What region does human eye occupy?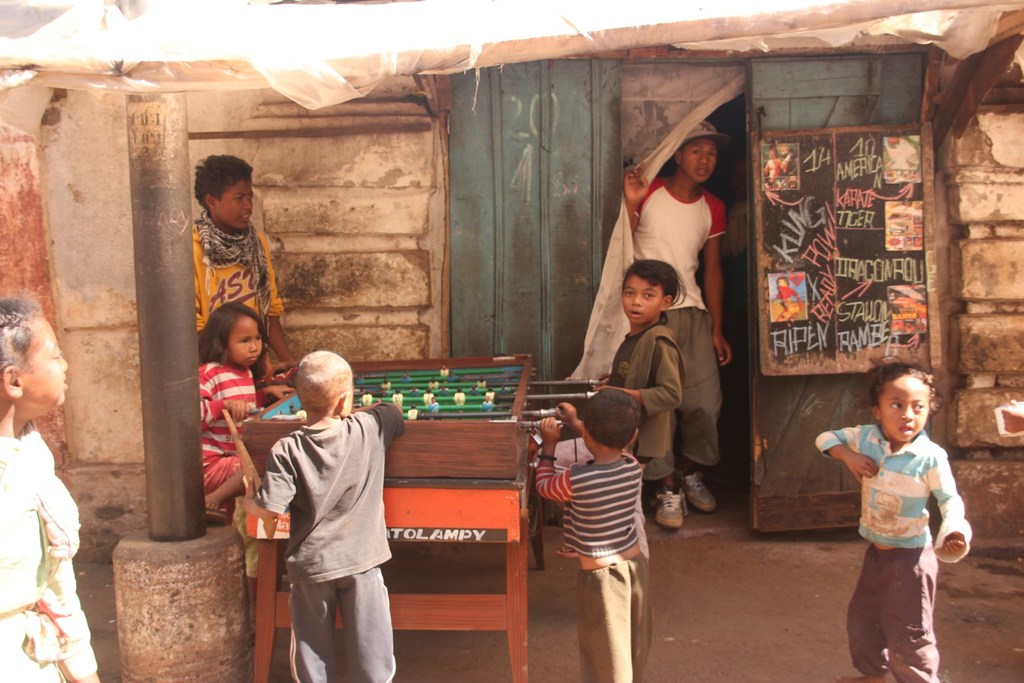
[622, 288, 634, 297].
